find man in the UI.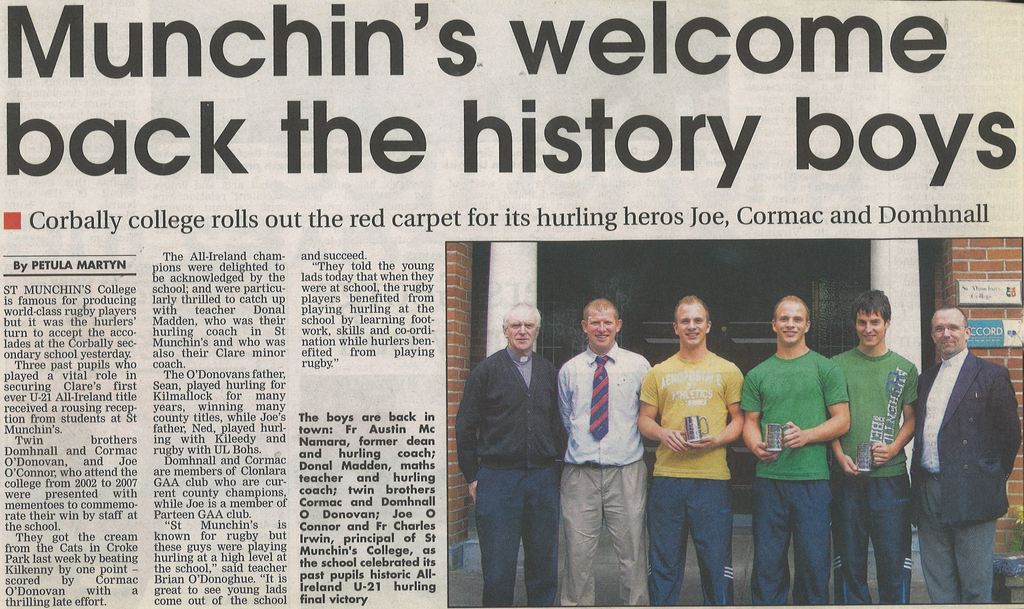
UI element at 813:286:918:603.
